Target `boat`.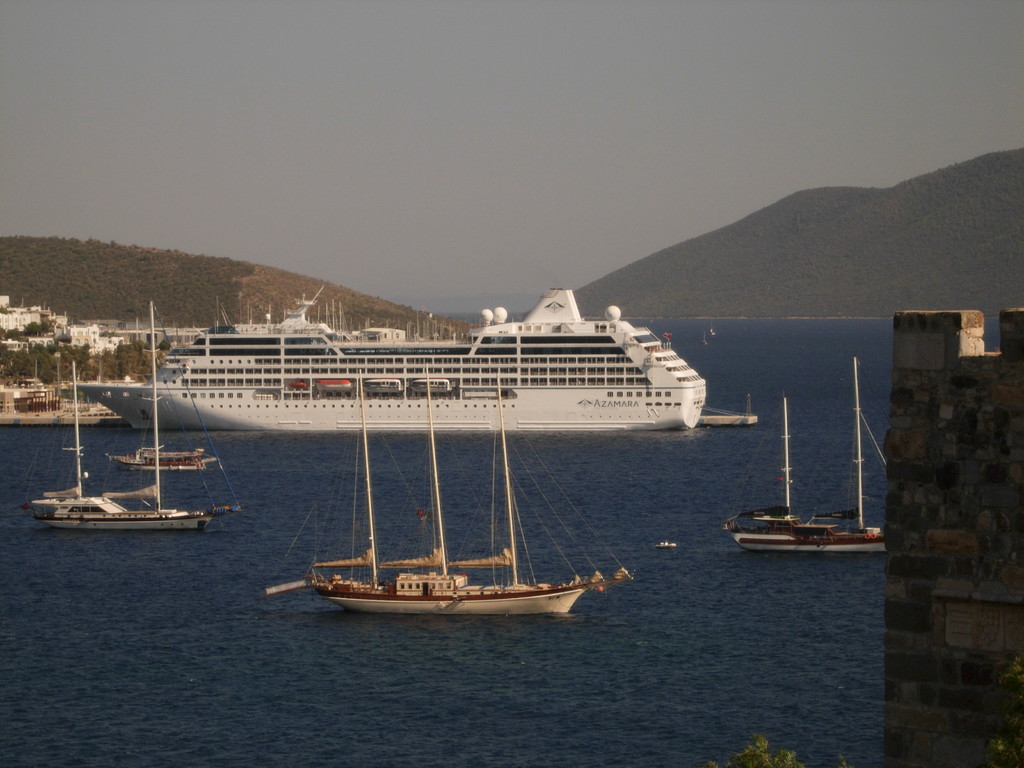
Target region: x1=719 y1=351 x2=890 y2=556.
